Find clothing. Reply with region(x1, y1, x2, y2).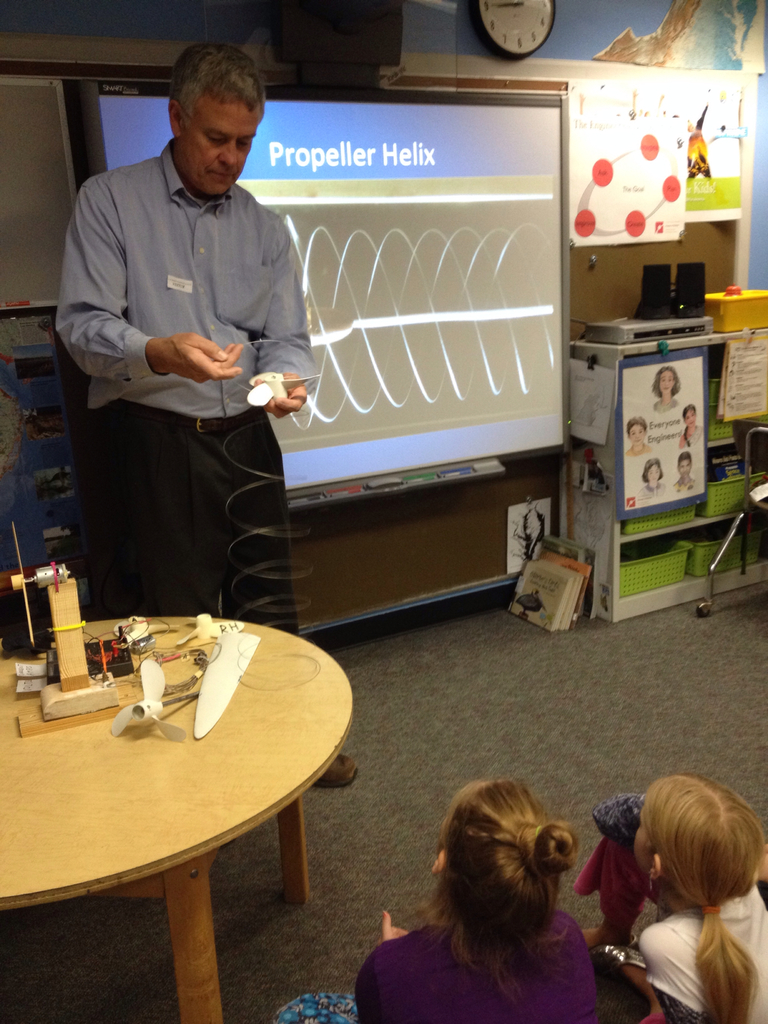
region(328, 918, 676, 1023).
